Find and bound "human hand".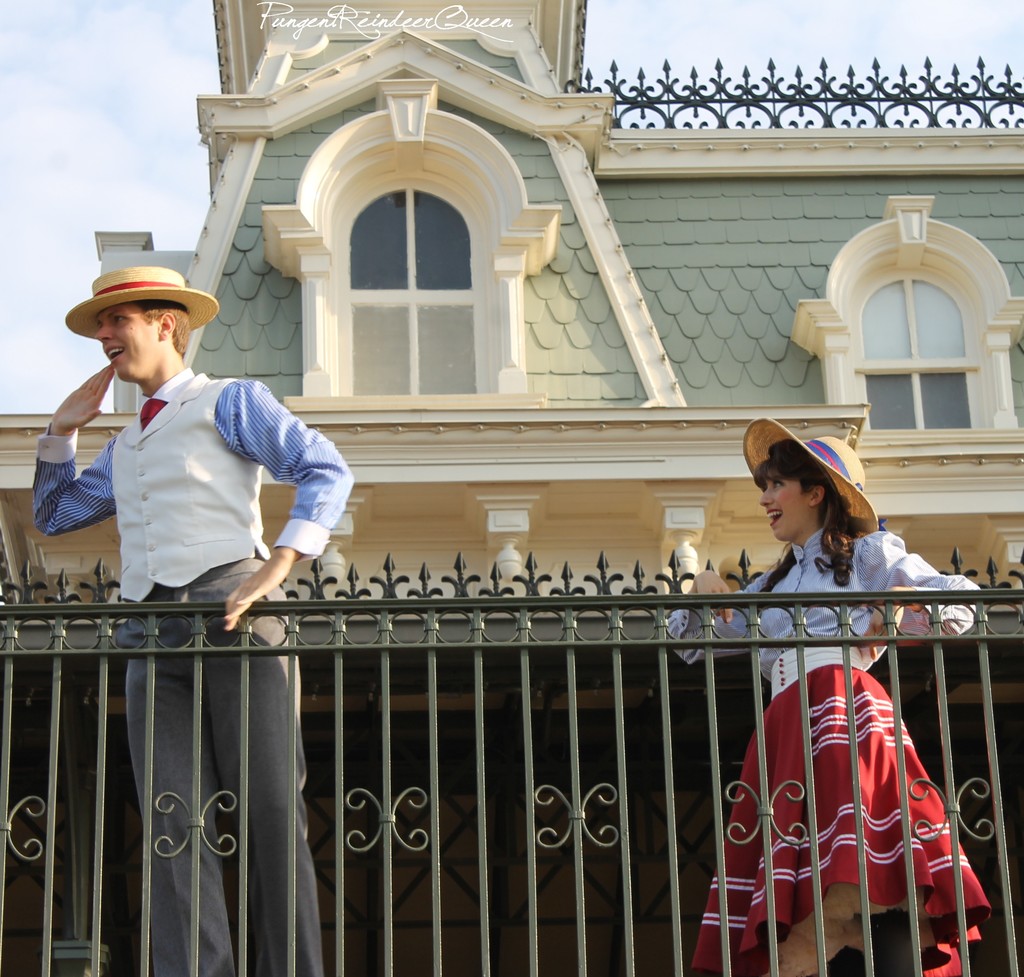
Bound: [695, 569, 735, 626].
